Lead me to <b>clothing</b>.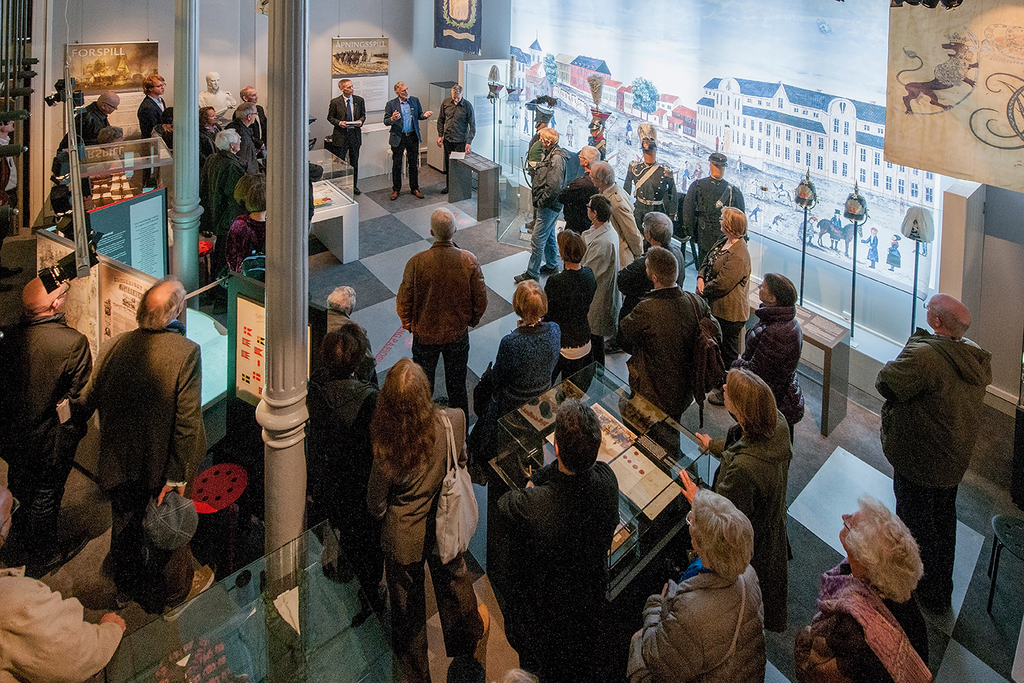
Lead to left=0, top=314, right=88, bottom=573.
